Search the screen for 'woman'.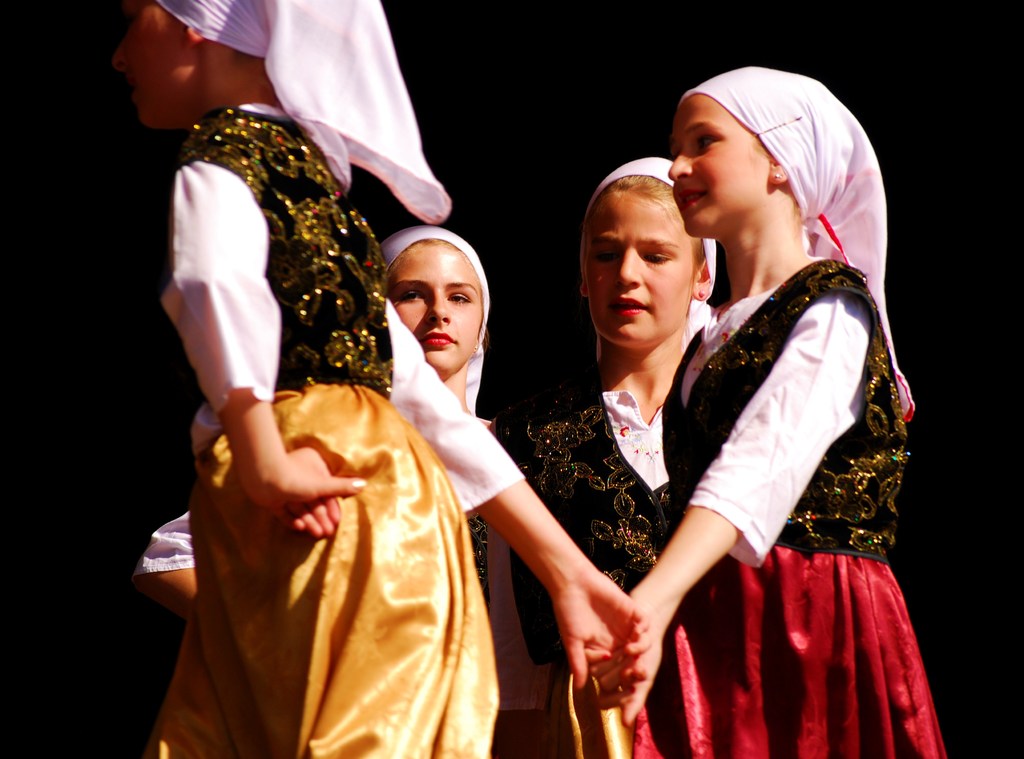
Found at box=[632, 43, 944, 758].
